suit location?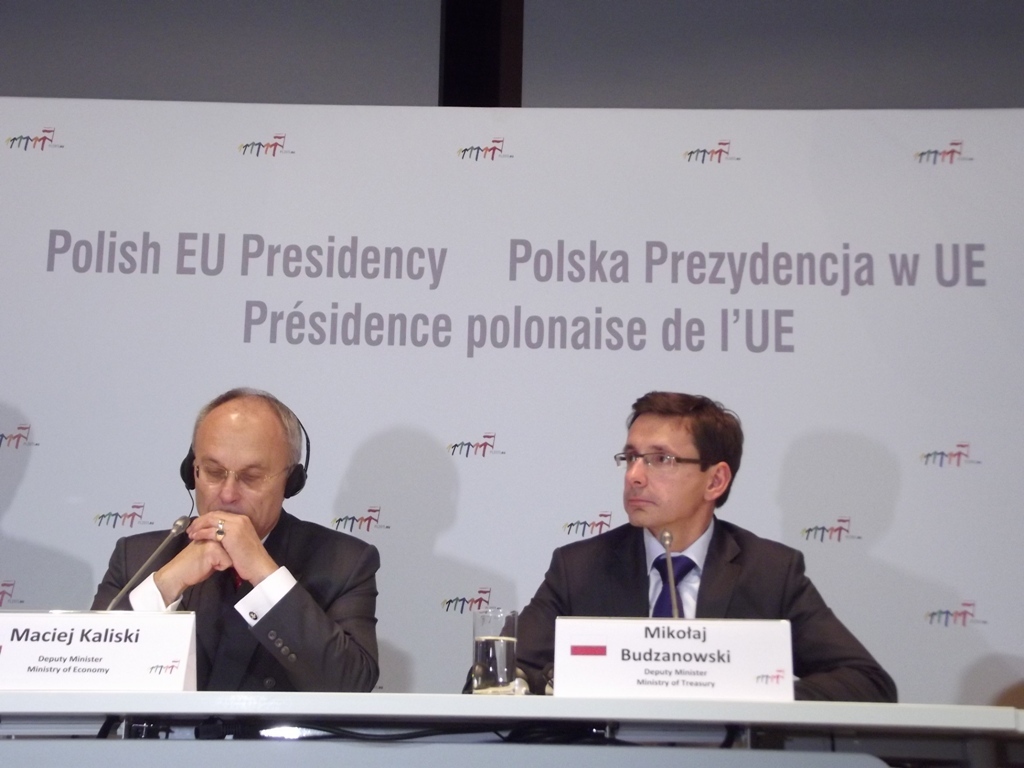
[x1=493, y1=501, x2=862, y2=709]
